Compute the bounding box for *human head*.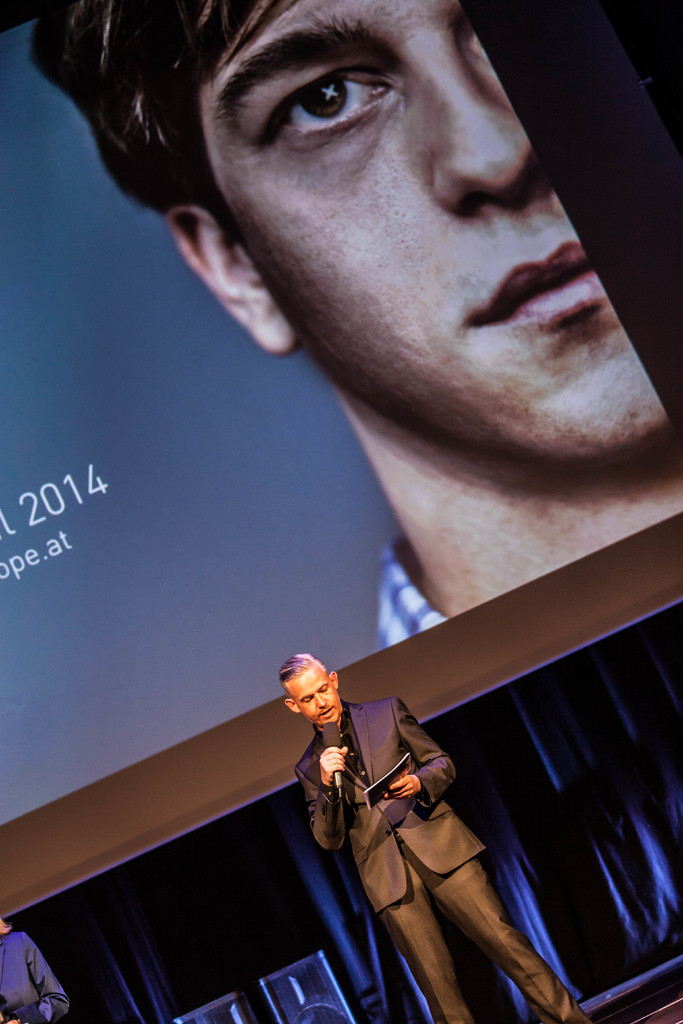
[x1=113, y1=4, x2=575, y2=385].
